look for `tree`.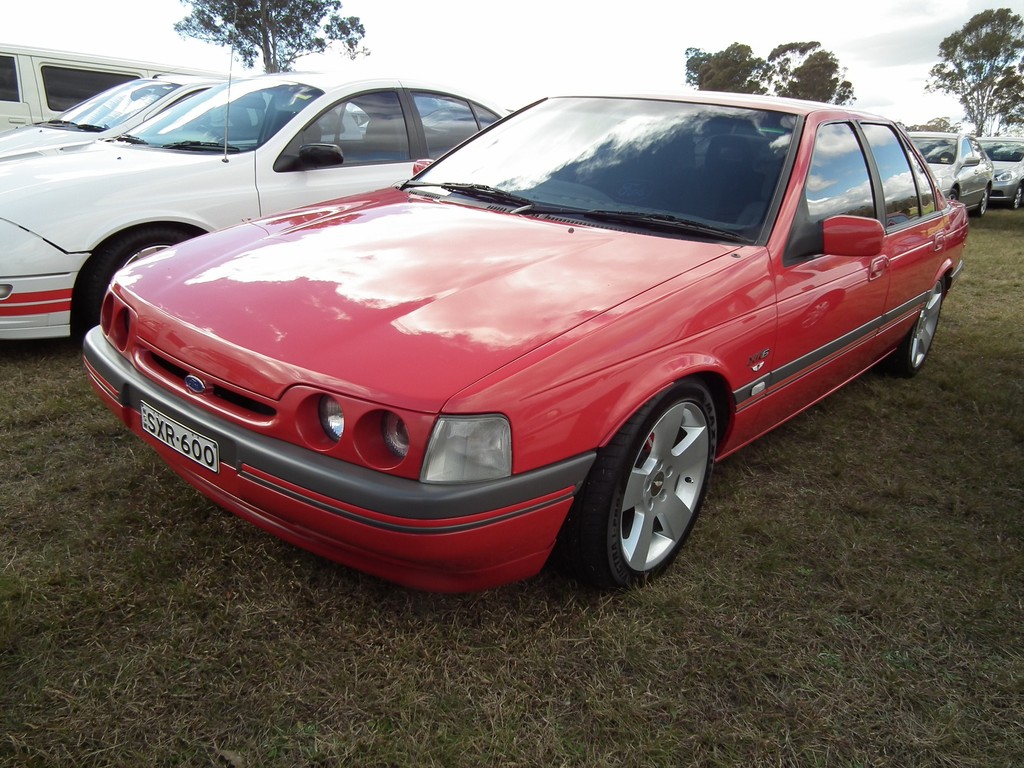
Found: left=904, top=111, right=968, bottom=135.
